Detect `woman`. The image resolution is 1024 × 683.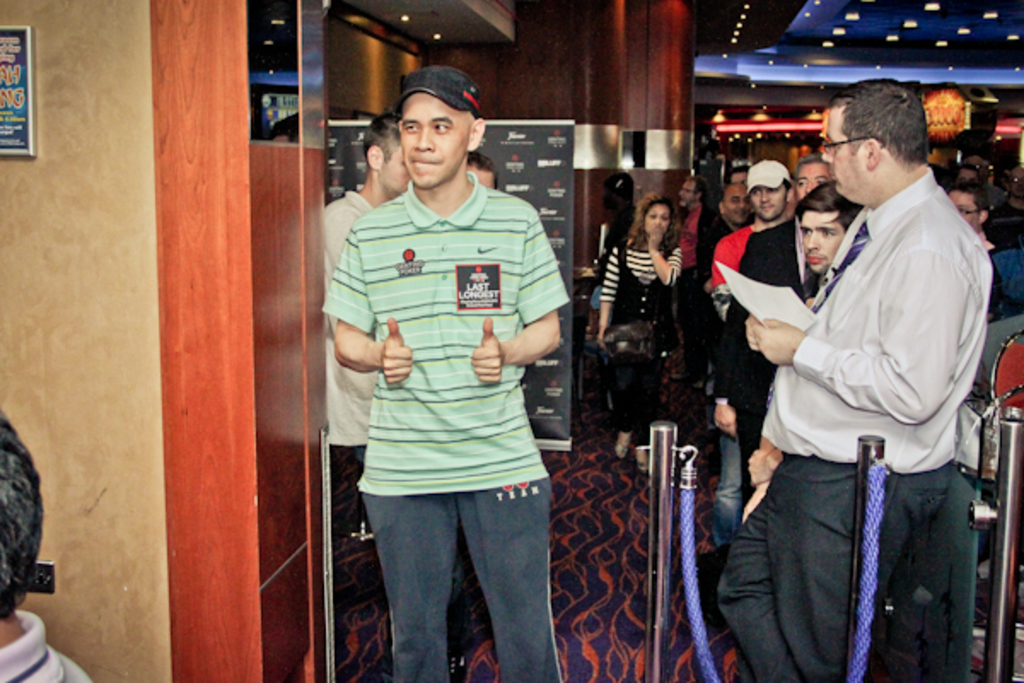
left=597, top=190, right=683, bottom=471.
